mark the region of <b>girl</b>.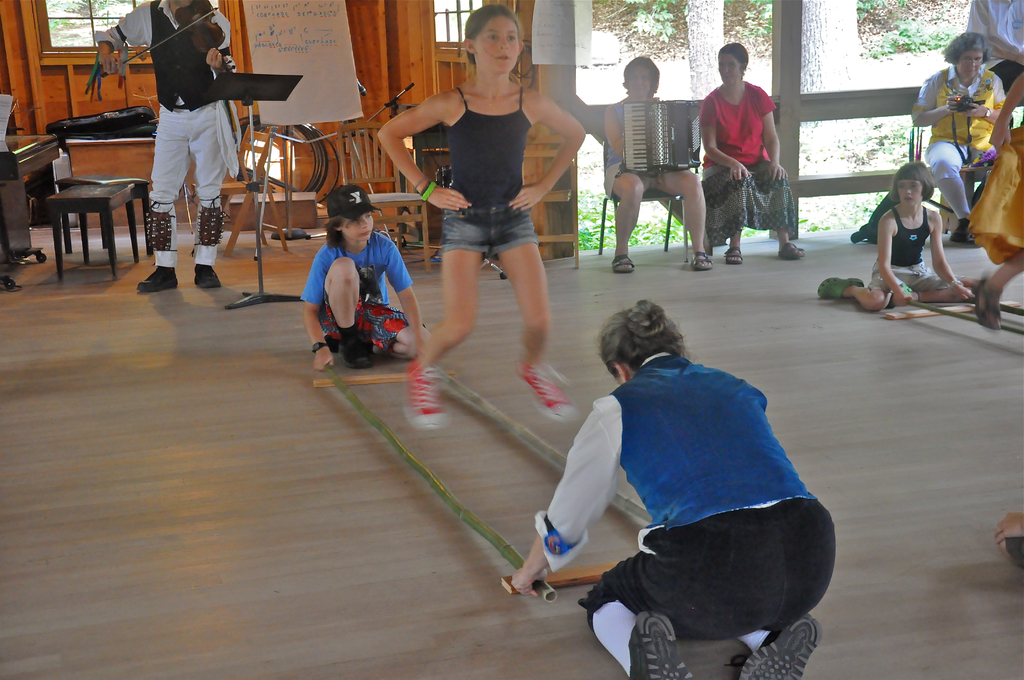
Region: x1=376 y1=1 x2=590 y2=425.
